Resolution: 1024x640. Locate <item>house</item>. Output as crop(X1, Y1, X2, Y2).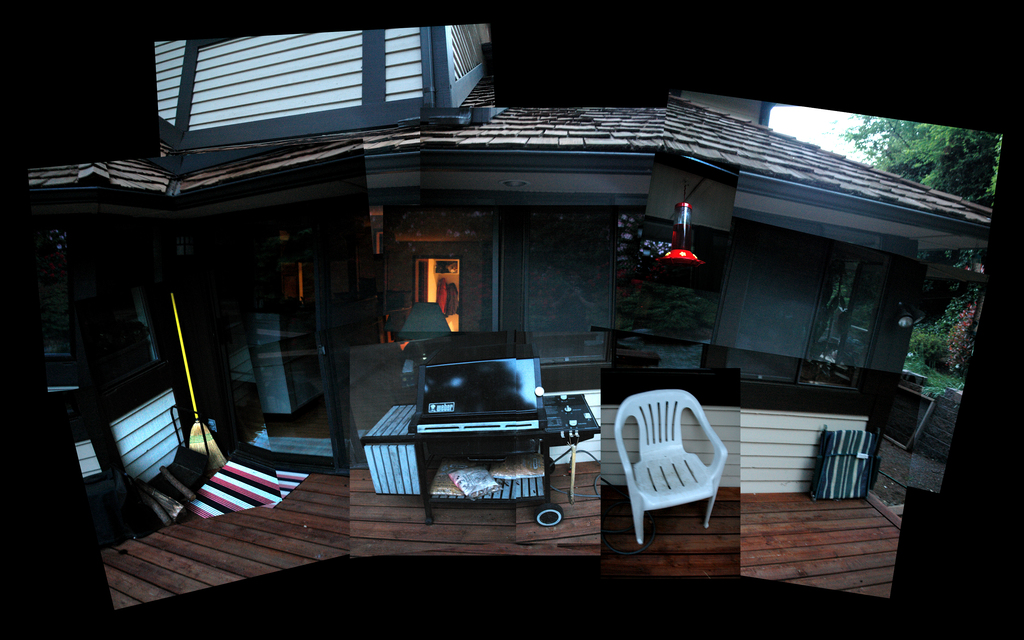
crop(0, 0, 1023, 639).
